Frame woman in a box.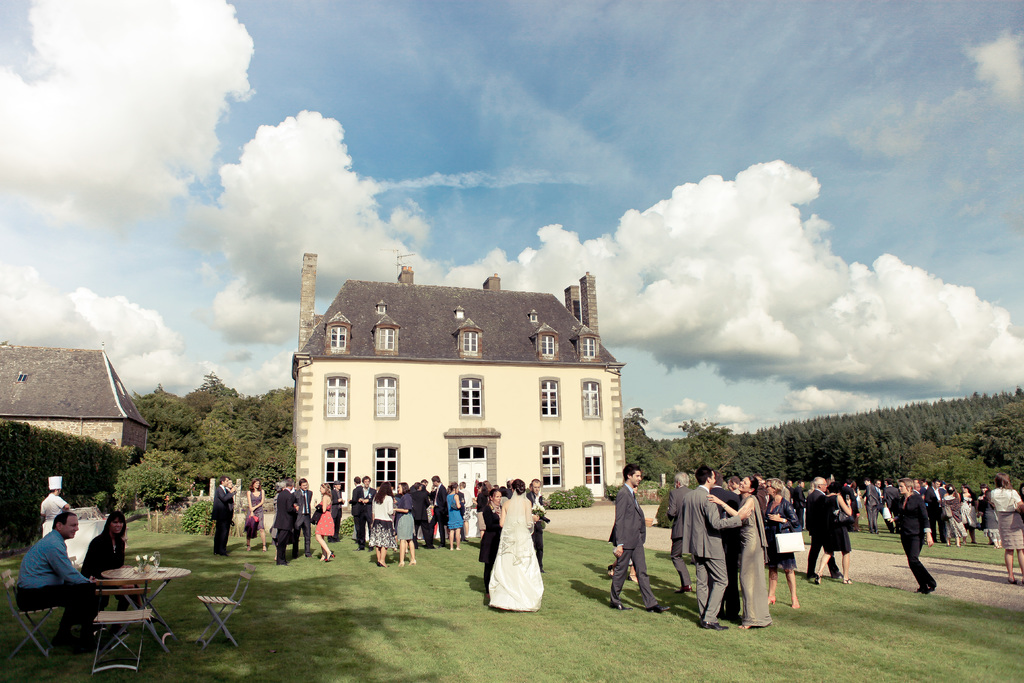
[left=389, top=481, right=419, bottom=572].
